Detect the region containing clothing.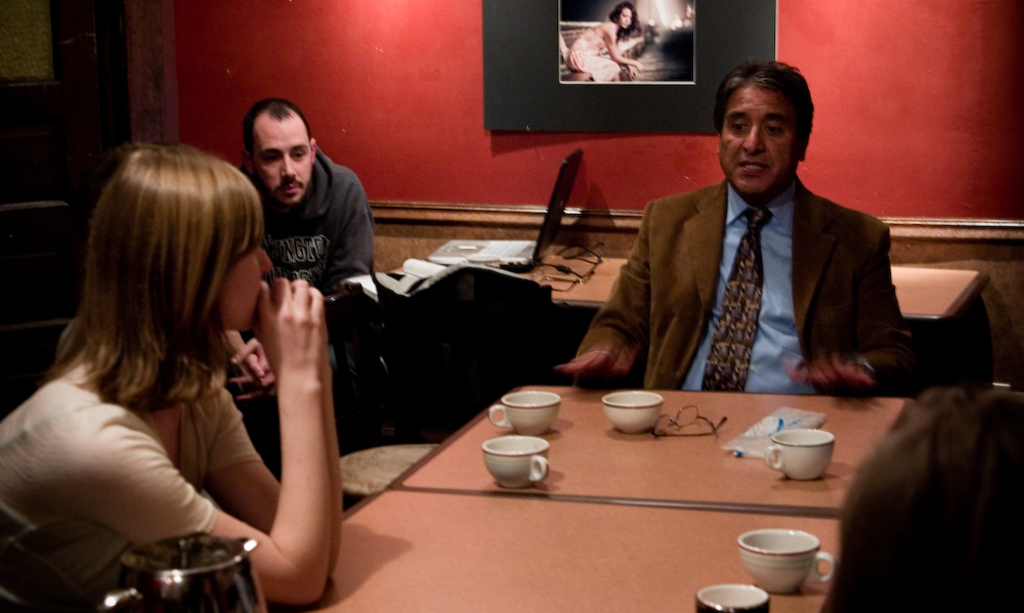
bbox=(249, 147, 380, 305).
